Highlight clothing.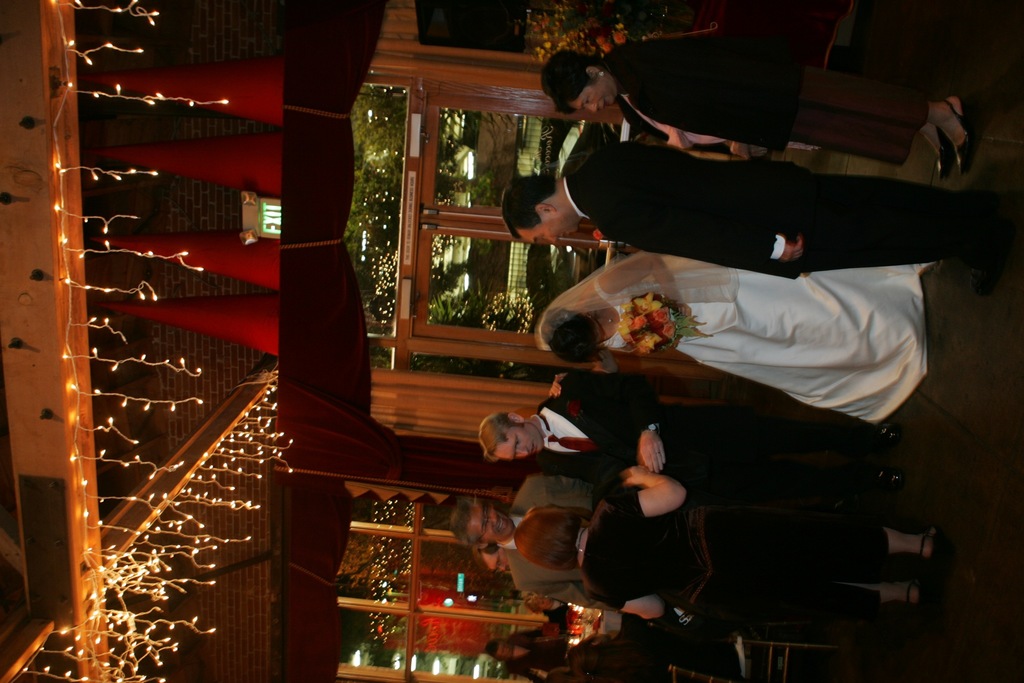
Highlighted region: 532:373:886:492.
